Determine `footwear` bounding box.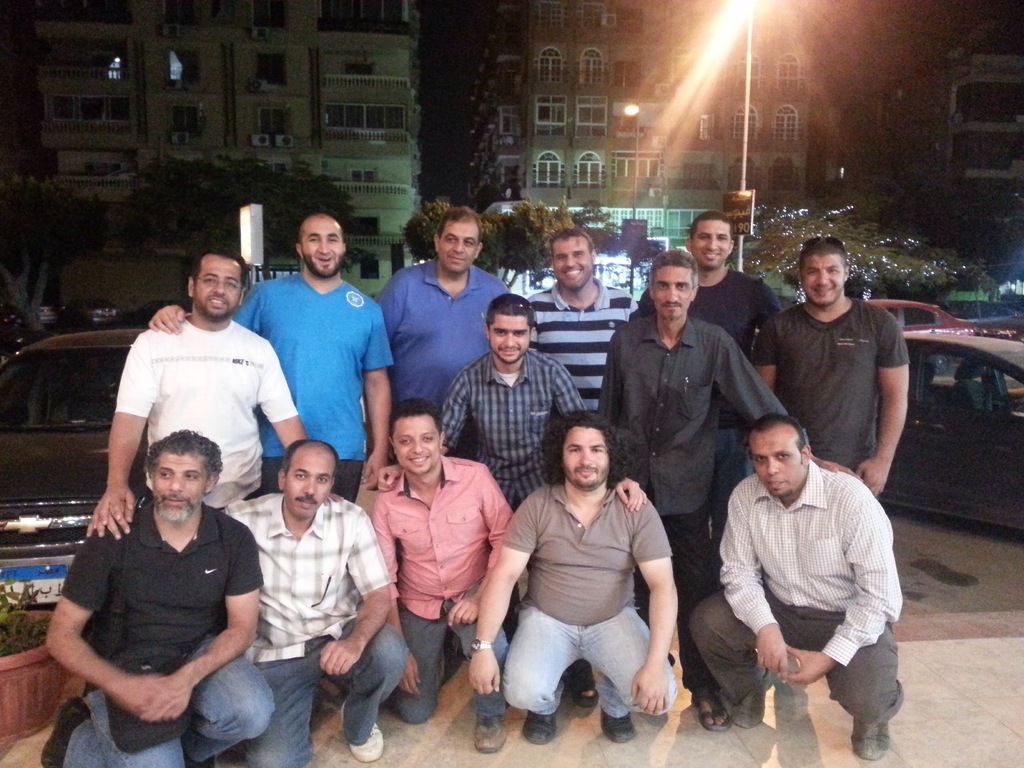
Determined: [41, 695, 92, 767].
